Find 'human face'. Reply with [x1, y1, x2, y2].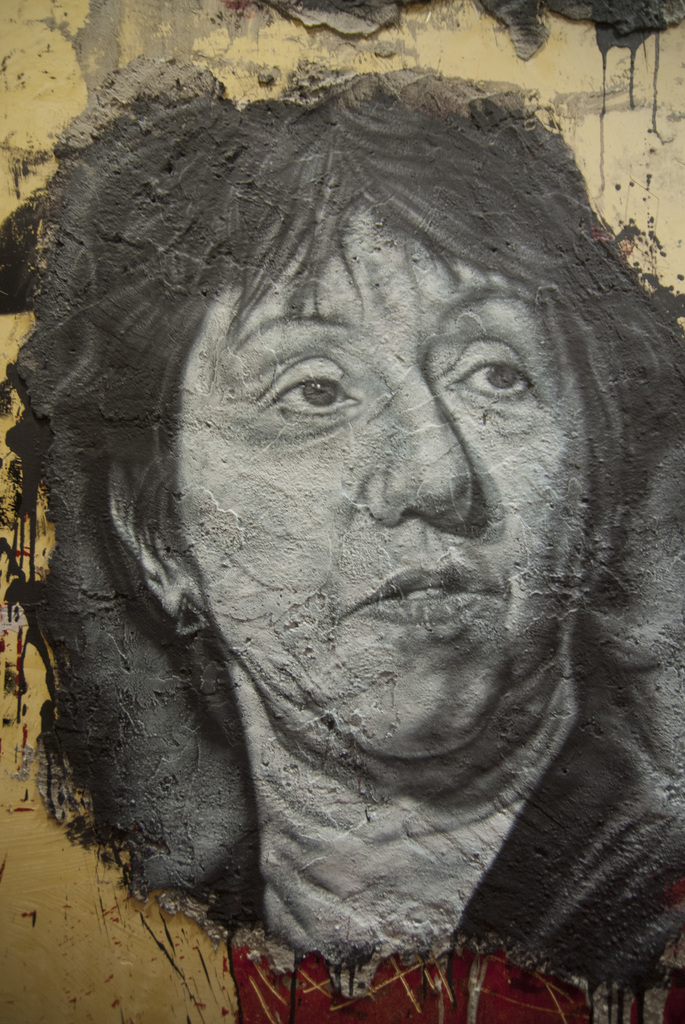
[179, 209, 594, 758].
